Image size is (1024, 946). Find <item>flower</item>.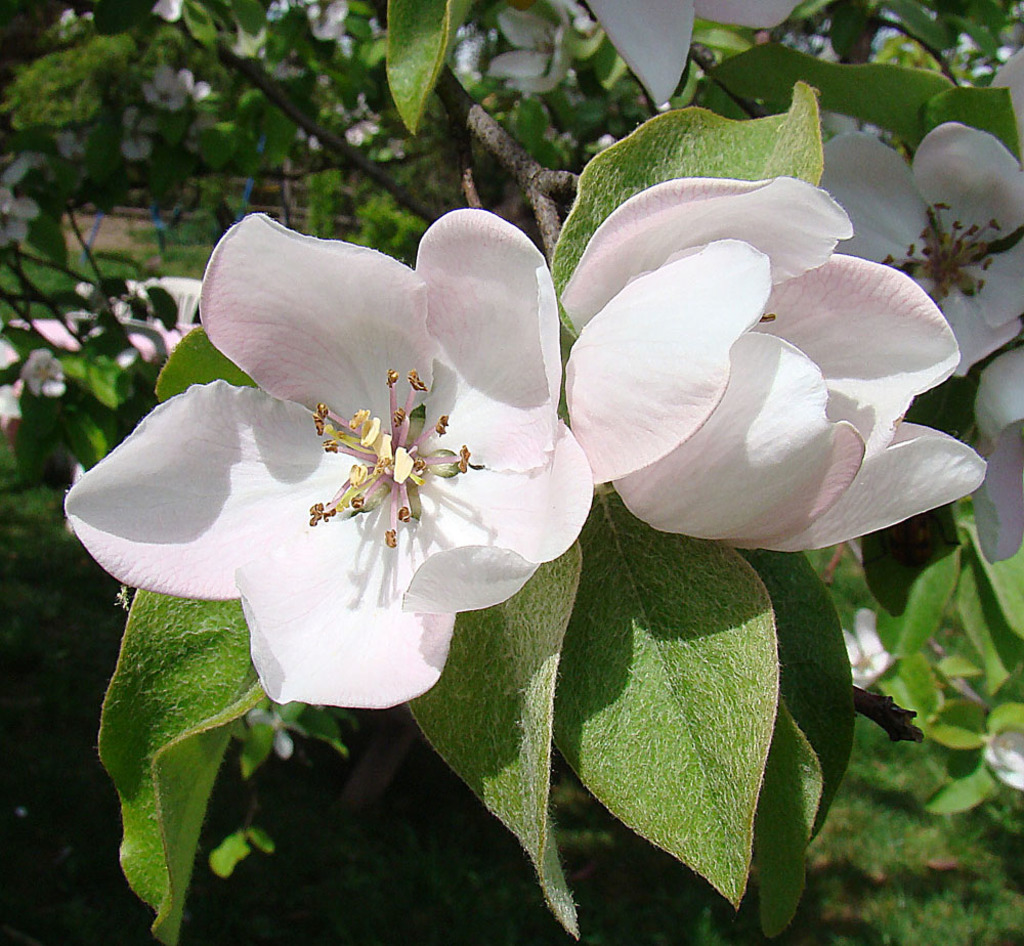
[483,0,588,94].
